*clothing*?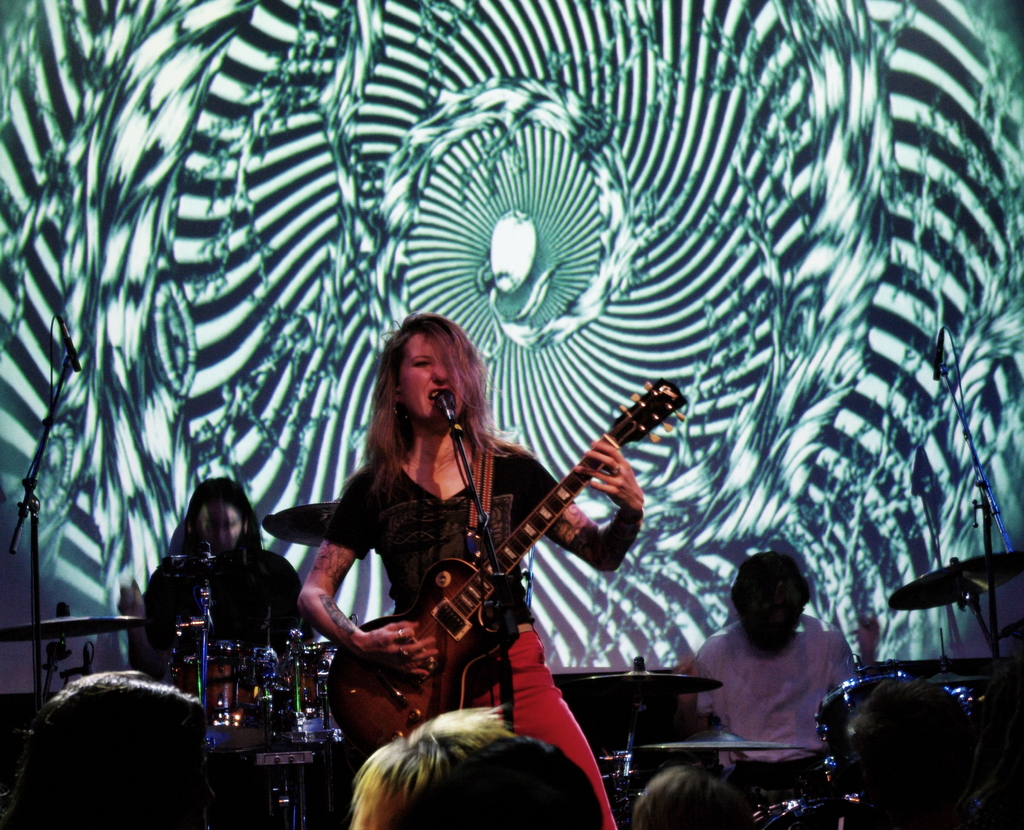
706, 626, 840, 795
